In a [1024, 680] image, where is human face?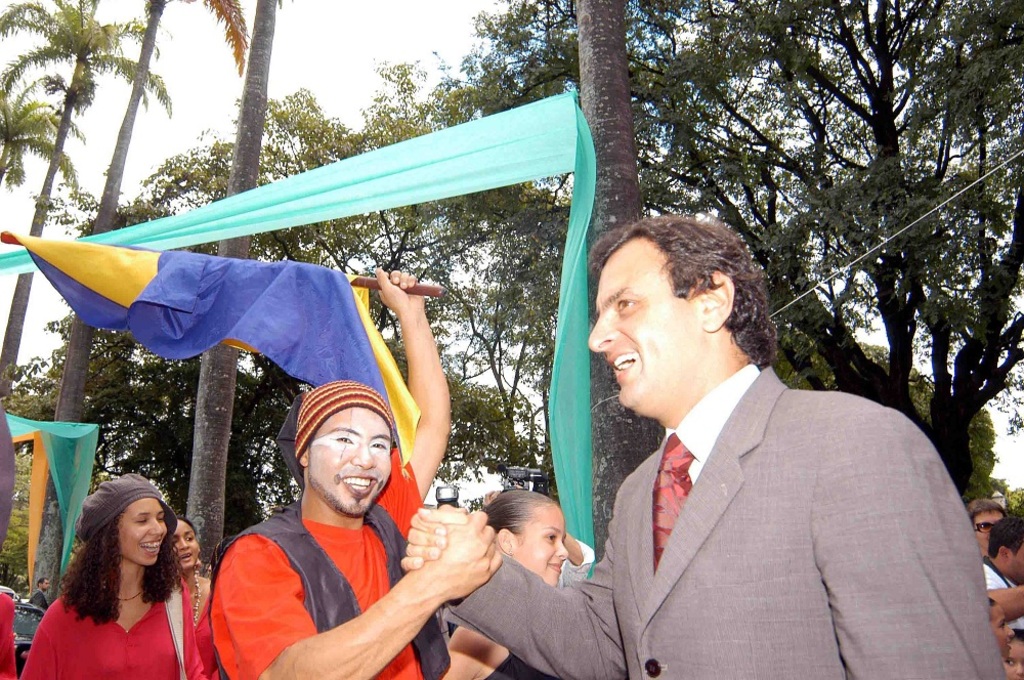
box=[308, 407, 393, 519].
